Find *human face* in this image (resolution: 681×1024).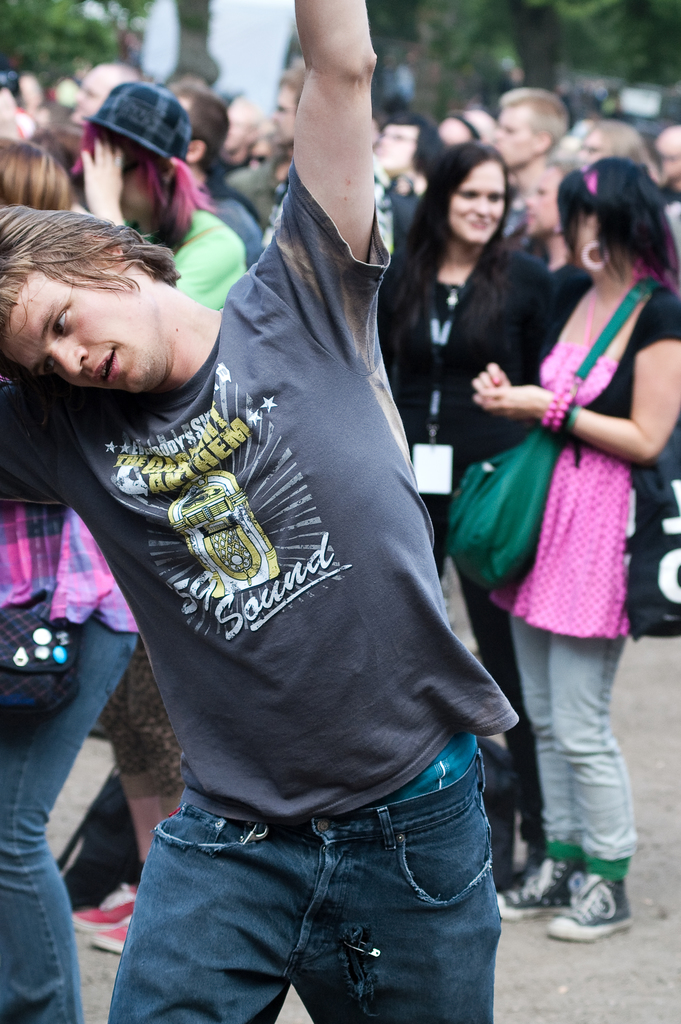
(489,102,535,168).
